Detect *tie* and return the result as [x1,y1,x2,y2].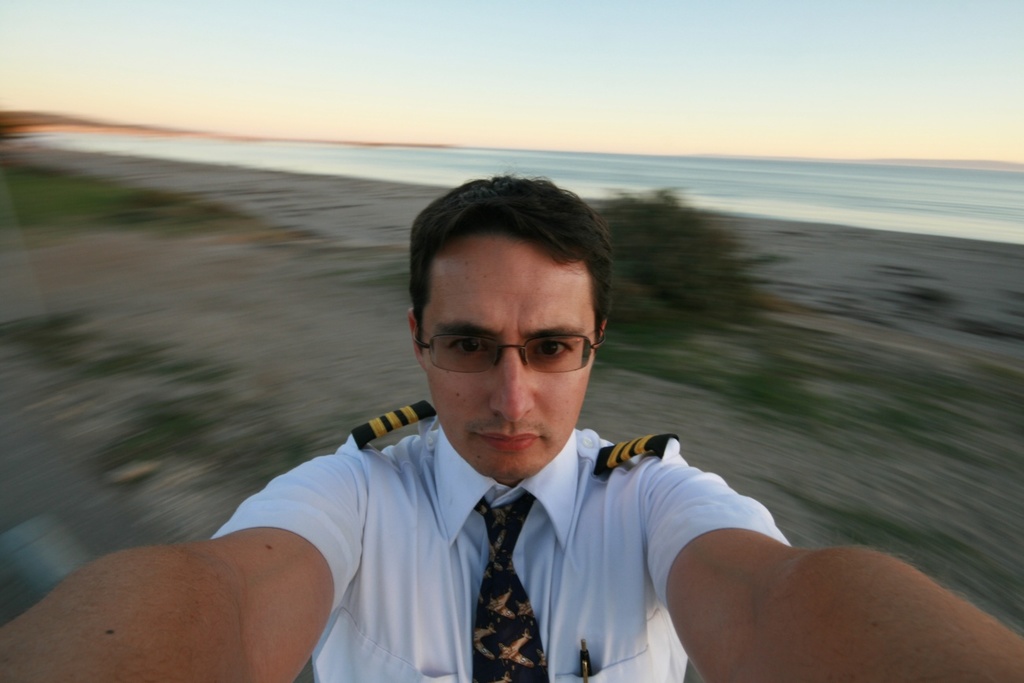
[473,489,551,682].
